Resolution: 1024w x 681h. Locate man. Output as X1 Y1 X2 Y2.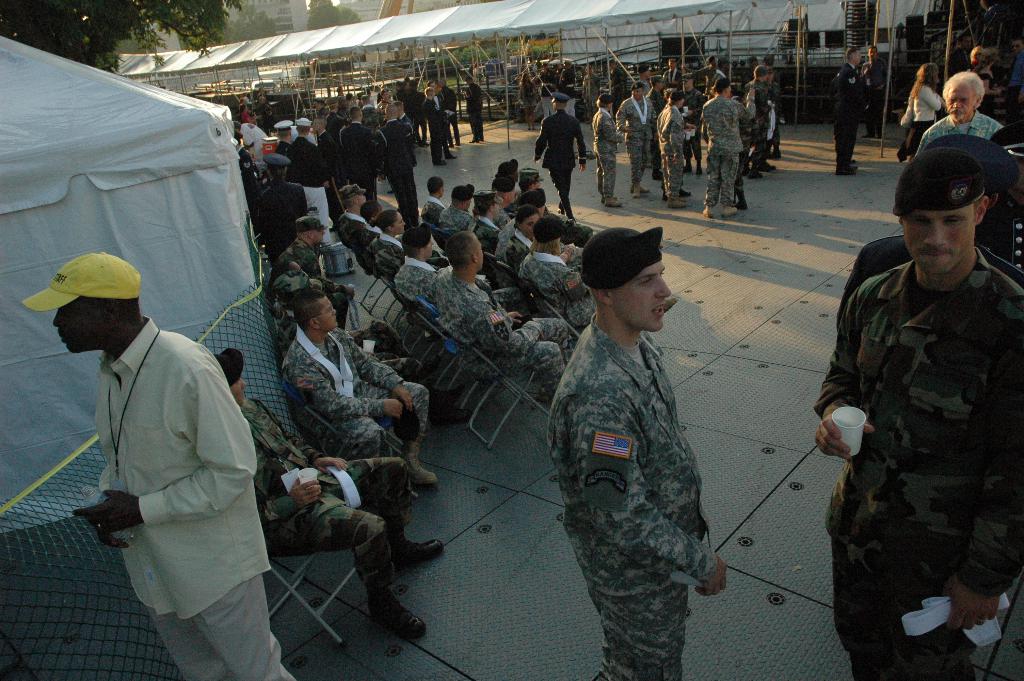
865 46 886 138.
